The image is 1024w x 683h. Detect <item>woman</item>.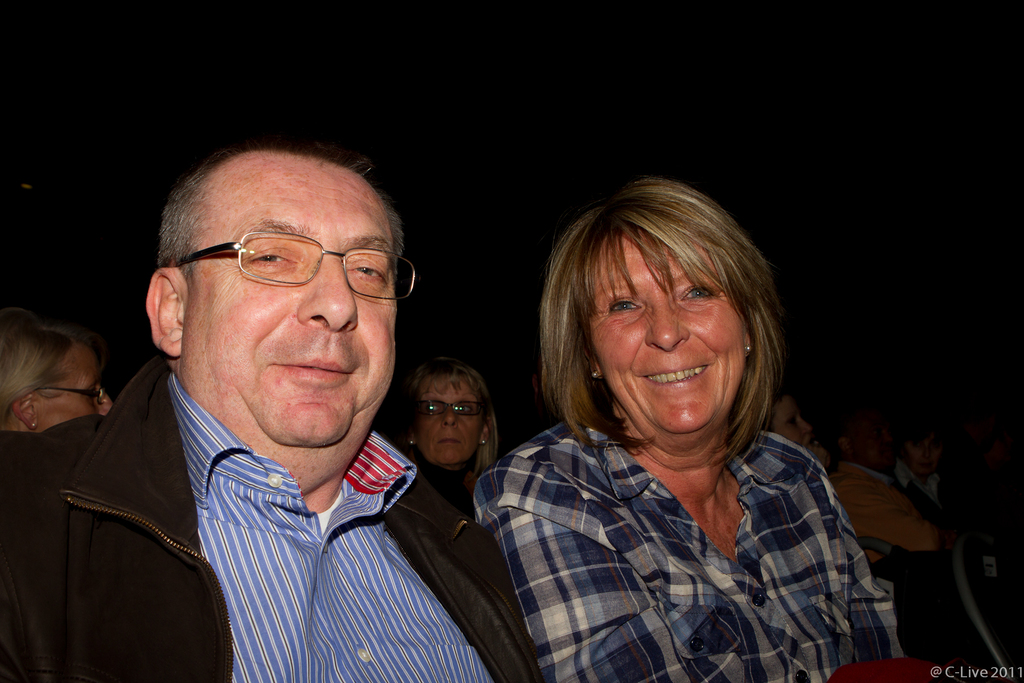
Detection: rect(394, 352, 508, 504).
